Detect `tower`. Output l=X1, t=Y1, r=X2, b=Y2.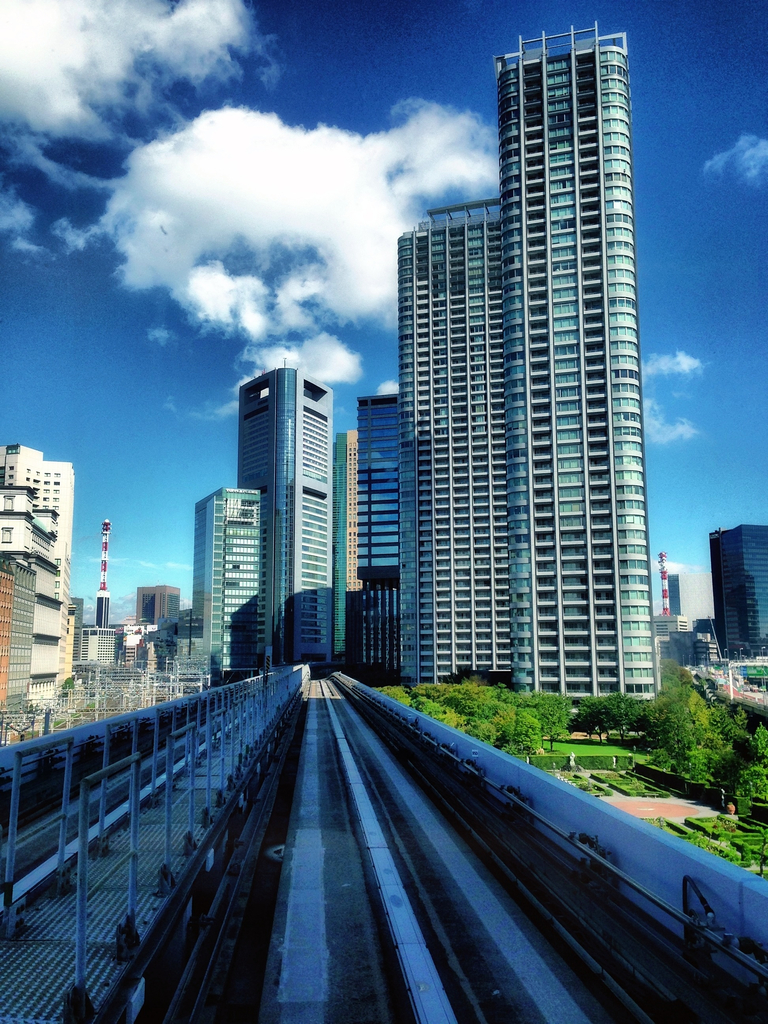
l=204, t=330, r=349, b=668.
